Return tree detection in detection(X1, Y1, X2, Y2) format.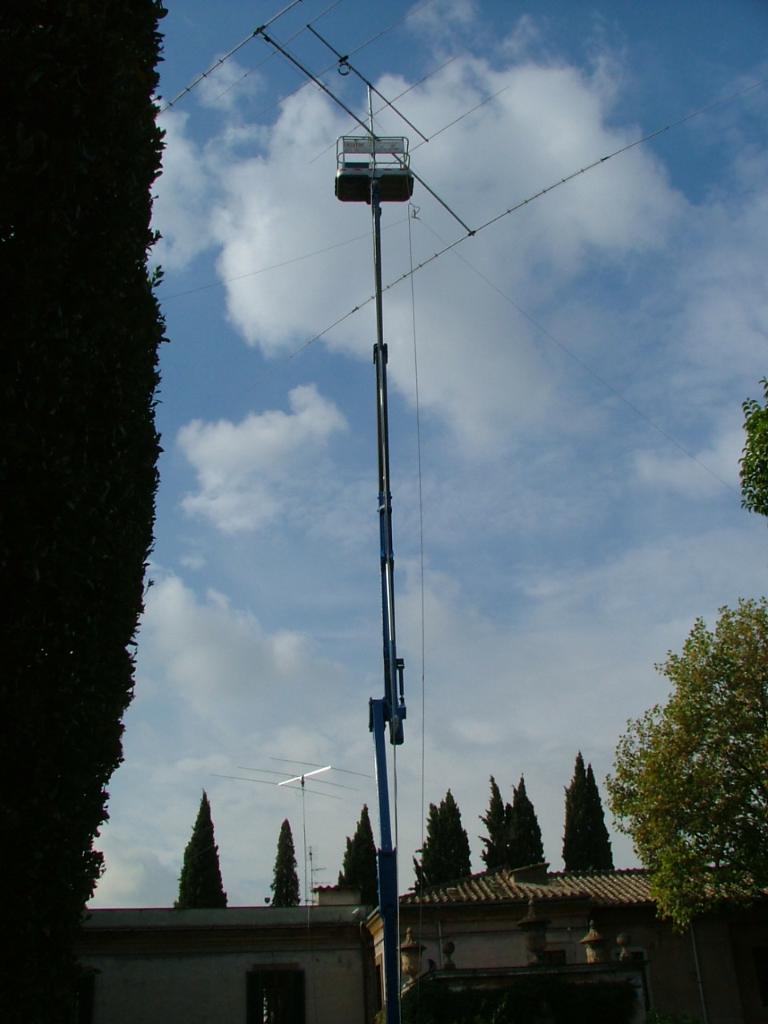
detection(174, 788, 229, 906).
